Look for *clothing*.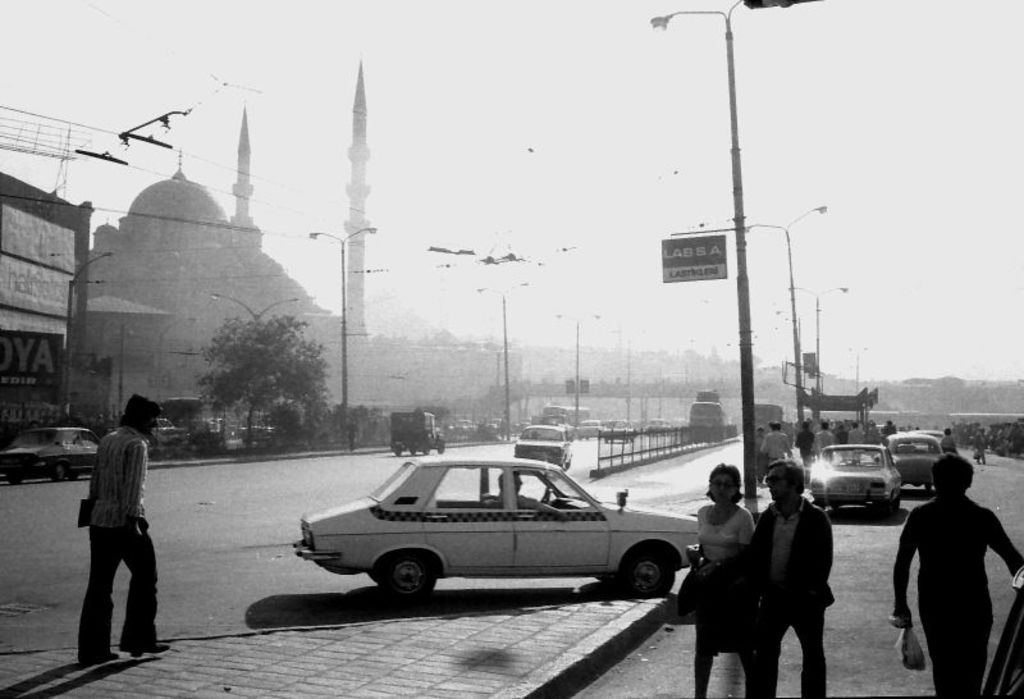
Found: [694, 503, 755, 649].
